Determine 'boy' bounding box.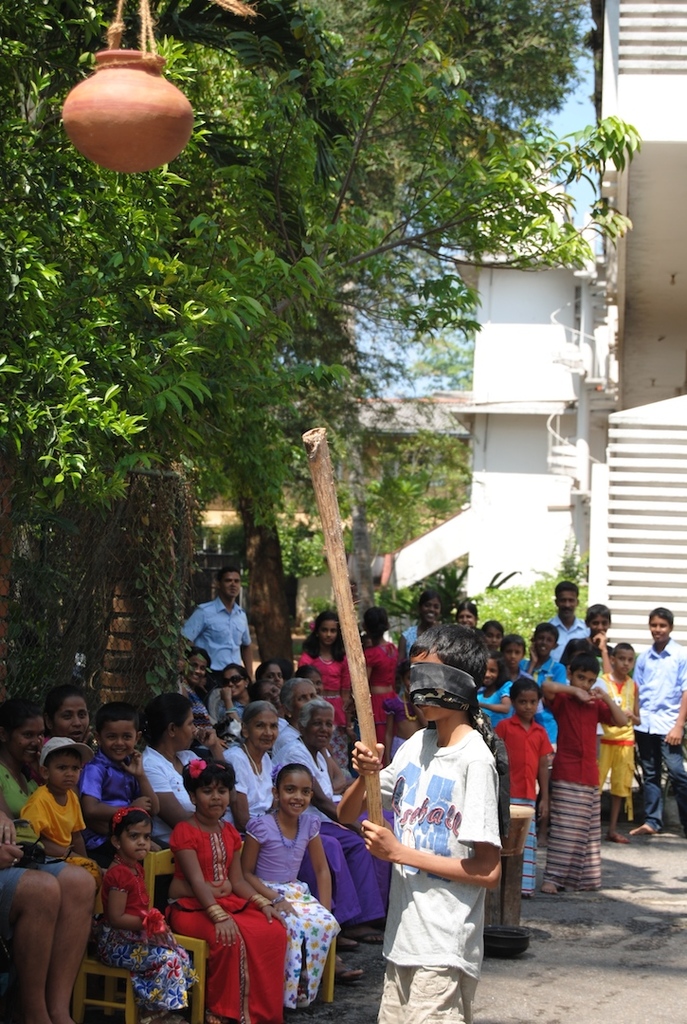
Determined: bbox(19, 741, 116, 916).
